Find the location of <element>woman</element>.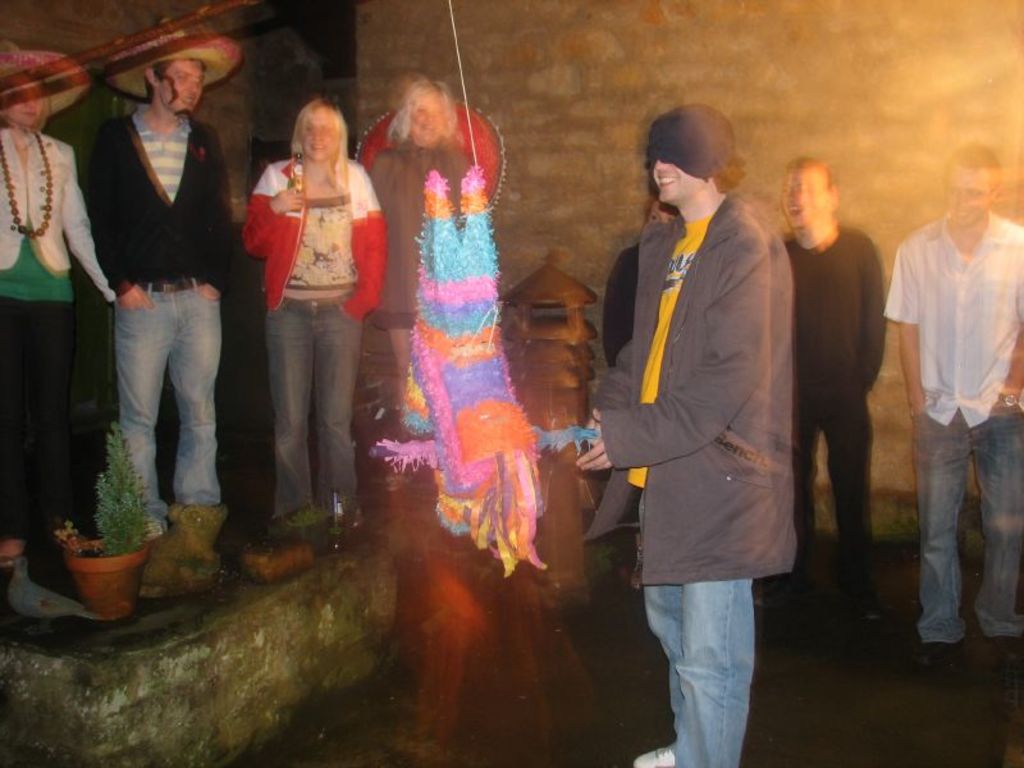
Location: pyautogui.locateOnScreen(0, 45, 123, 563).
